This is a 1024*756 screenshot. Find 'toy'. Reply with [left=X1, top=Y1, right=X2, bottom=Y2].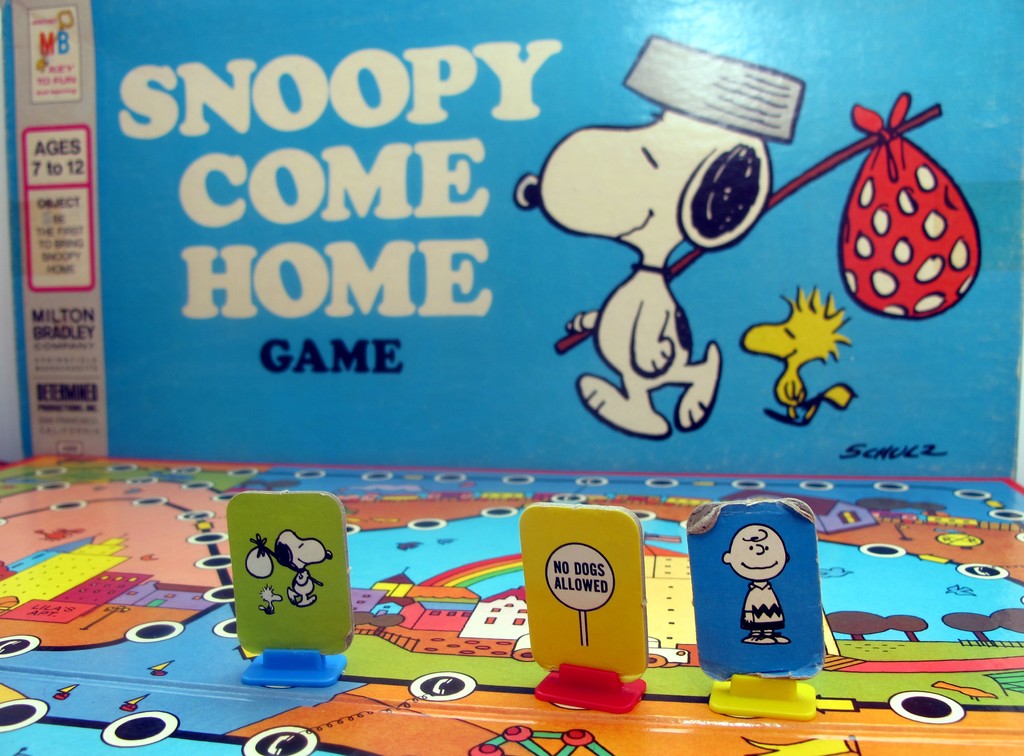
[left=0, top=451, right=1023, bottom=755].
